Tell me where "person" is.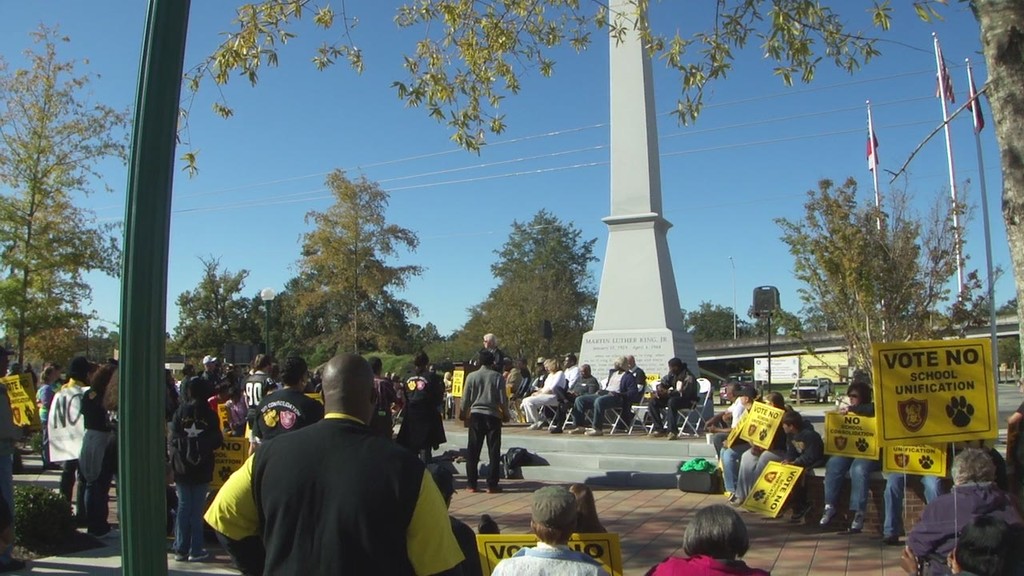
"person" is at crop(566, 349, 584, 398).
